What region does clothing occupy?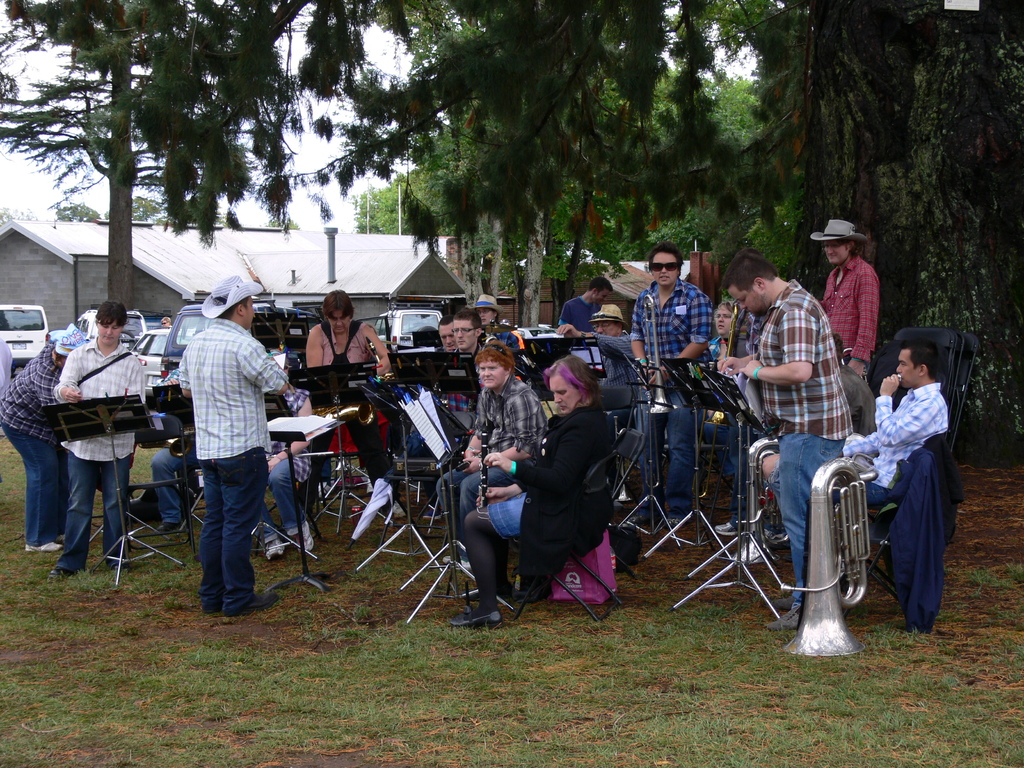
l=435, t=371, r=540, b=540.
